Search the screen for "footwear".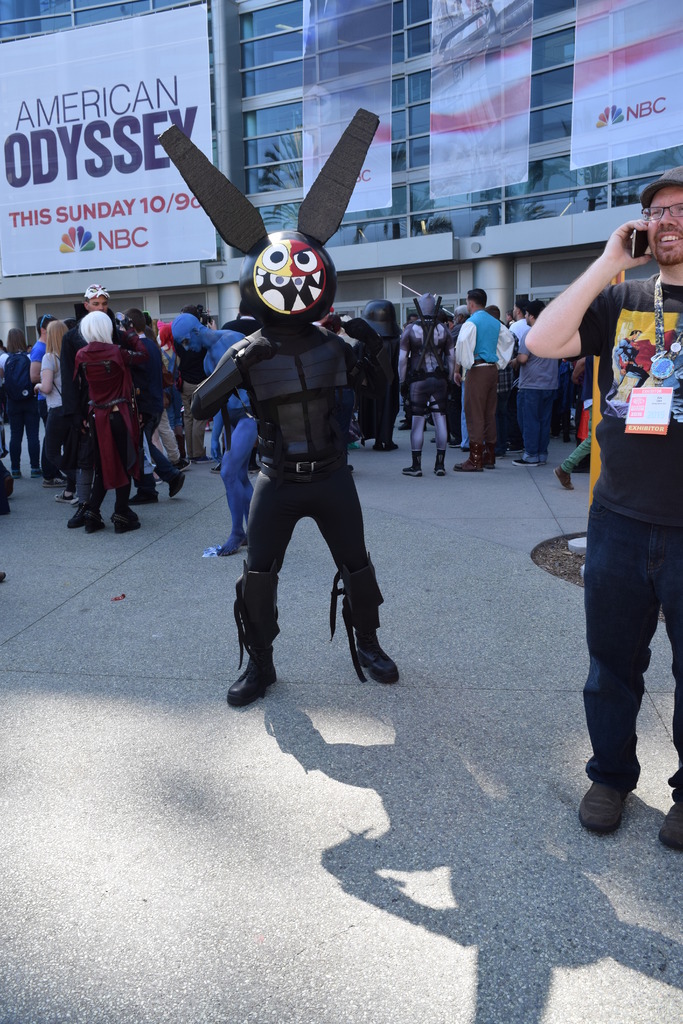
Found at {"x1": 166, "y1": 466, "x2": 183, "y2": 496}.
